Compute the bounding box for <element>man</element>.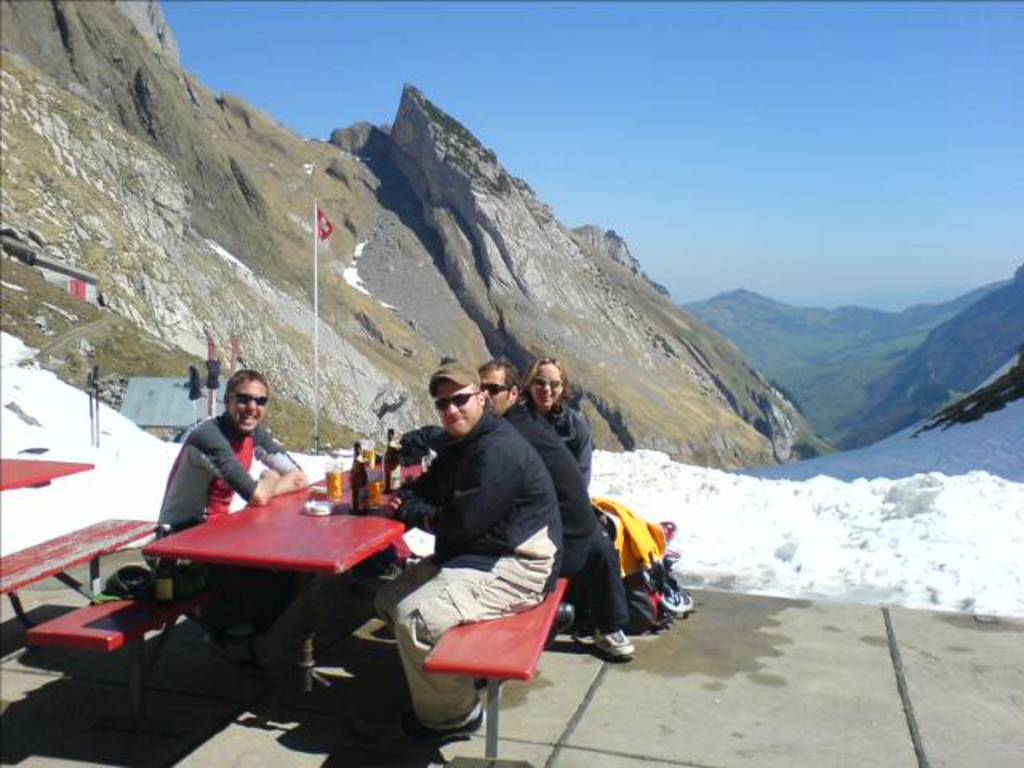
(477,358,594,576).
